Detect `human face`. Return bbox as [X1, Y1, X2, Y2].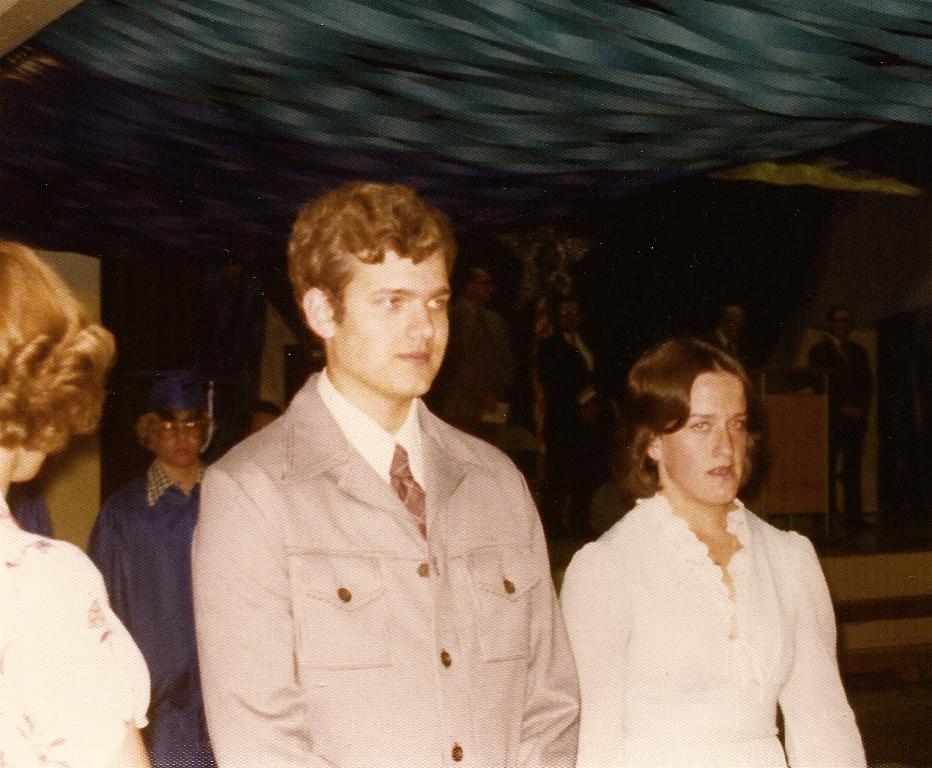
[556, 300, 579, 334].
